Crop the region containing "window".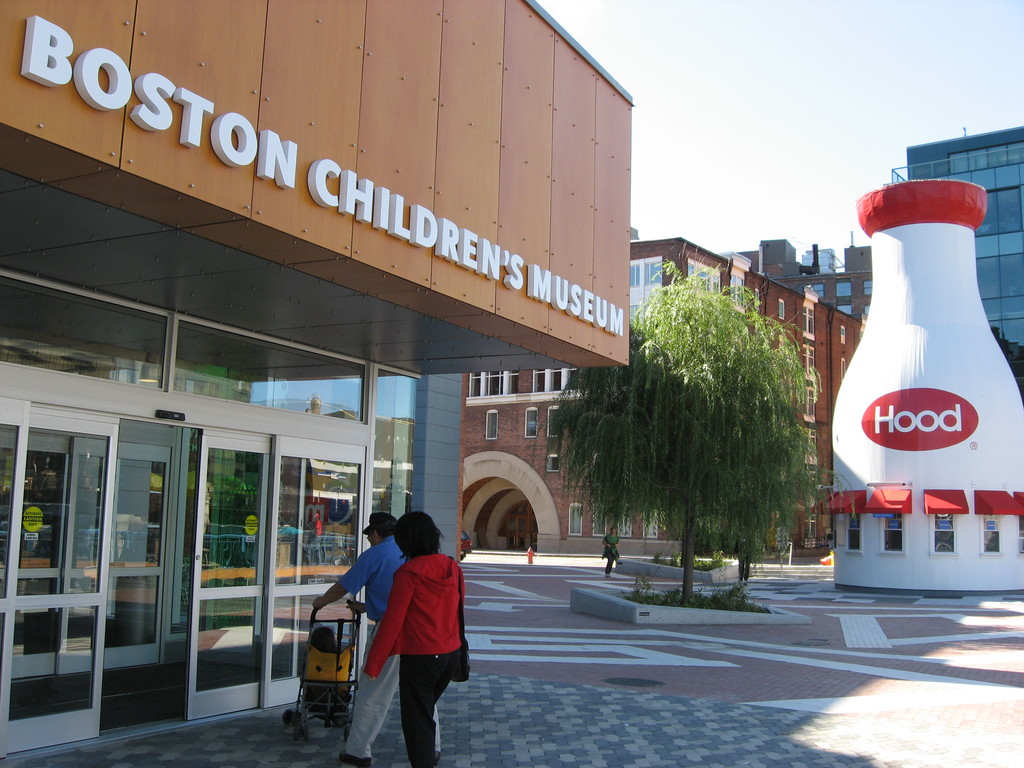
Crop region: 486, 410, 499, 441.
